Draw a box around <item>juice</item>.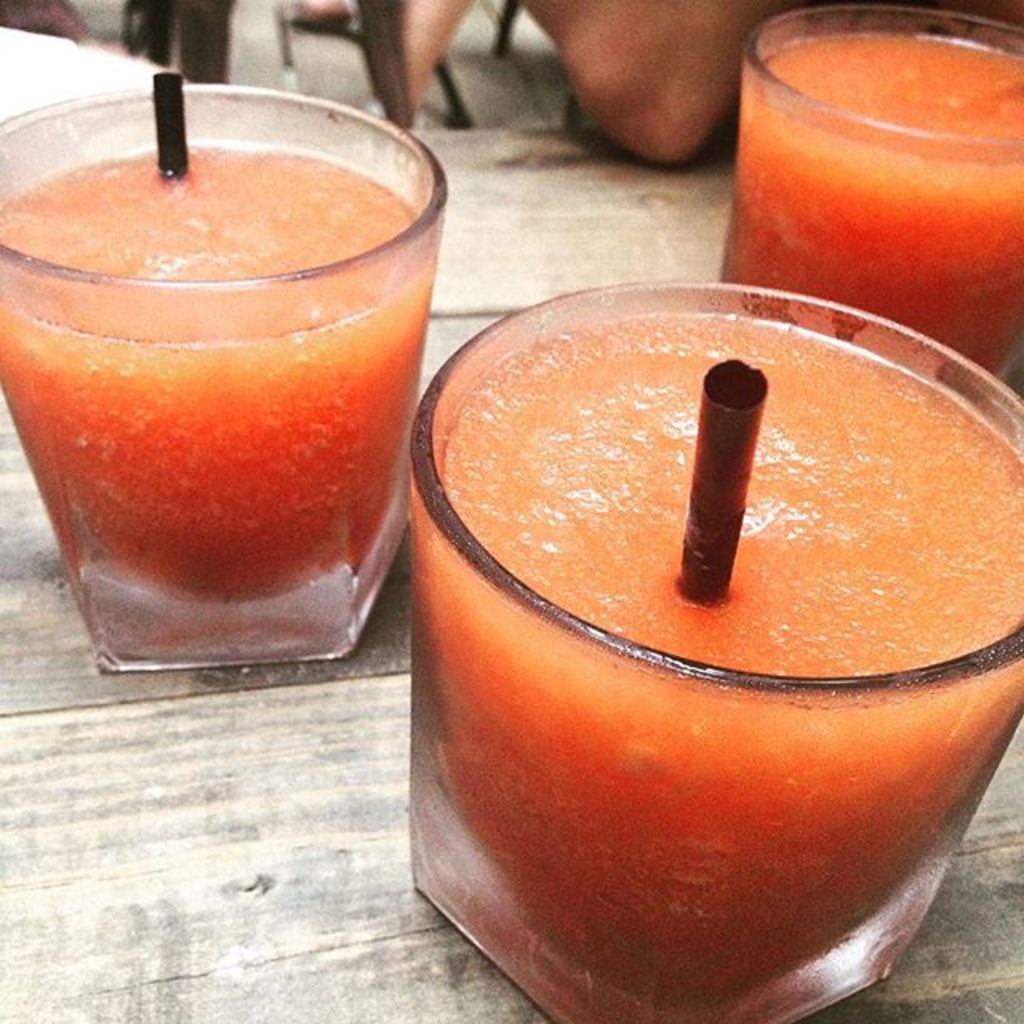
bbox(0, 139, 440, 592).
